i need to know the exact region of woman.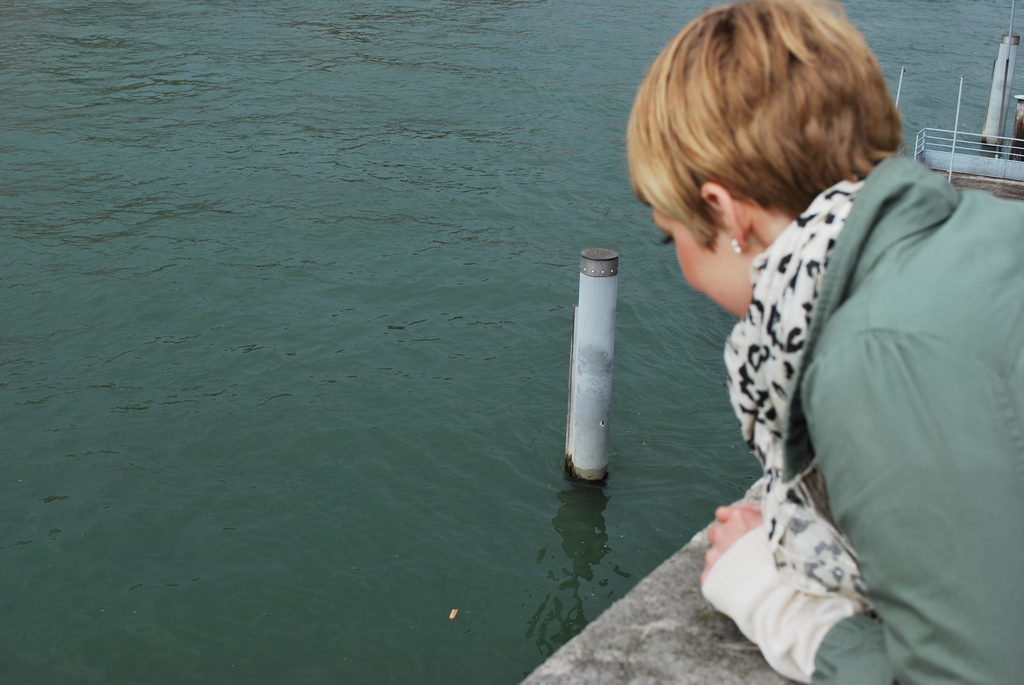
Region: x1=601 y1=0 x2=1023 y2=684.
